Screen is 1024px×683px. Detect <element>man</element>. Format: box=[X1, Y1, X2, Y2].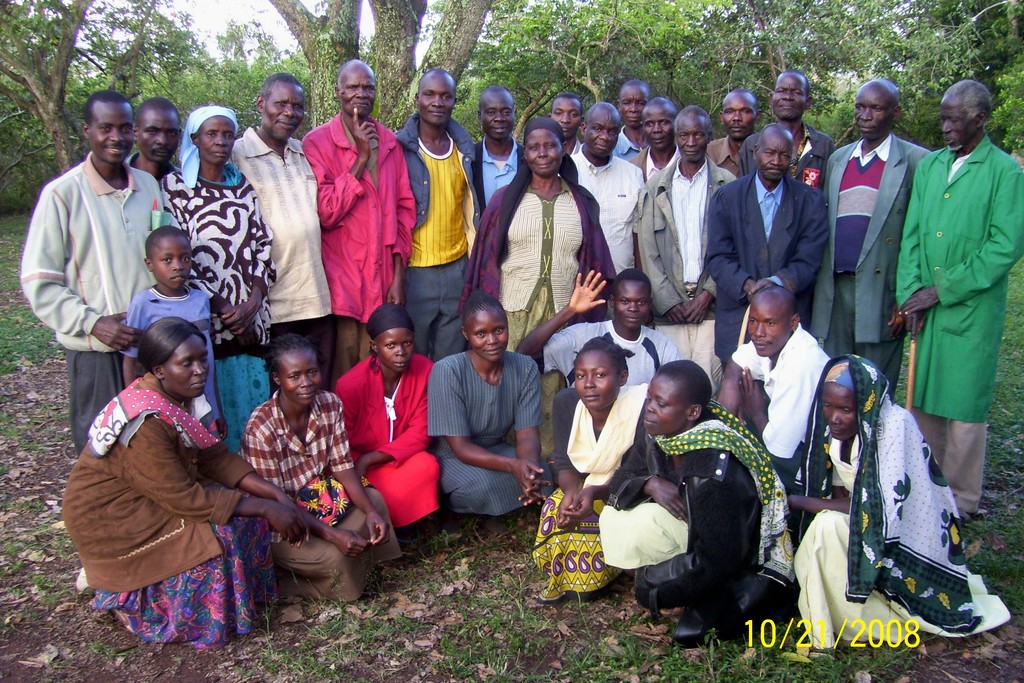
box=[301, 59, 416, 398].
